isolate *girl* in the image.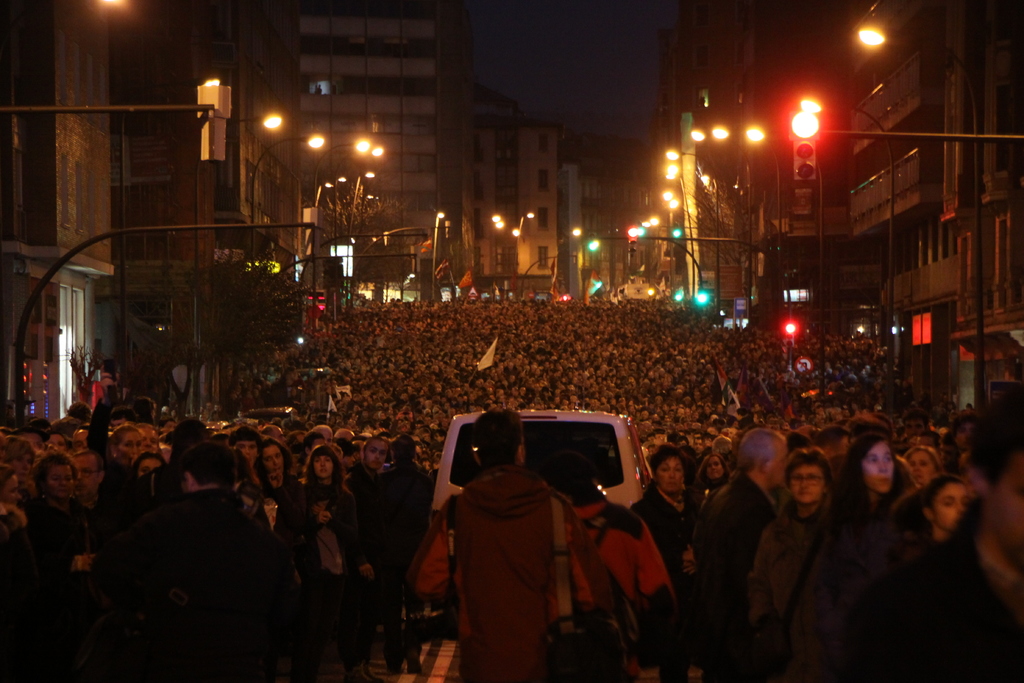
Isolated region: box(2, 435, 37, 496).
